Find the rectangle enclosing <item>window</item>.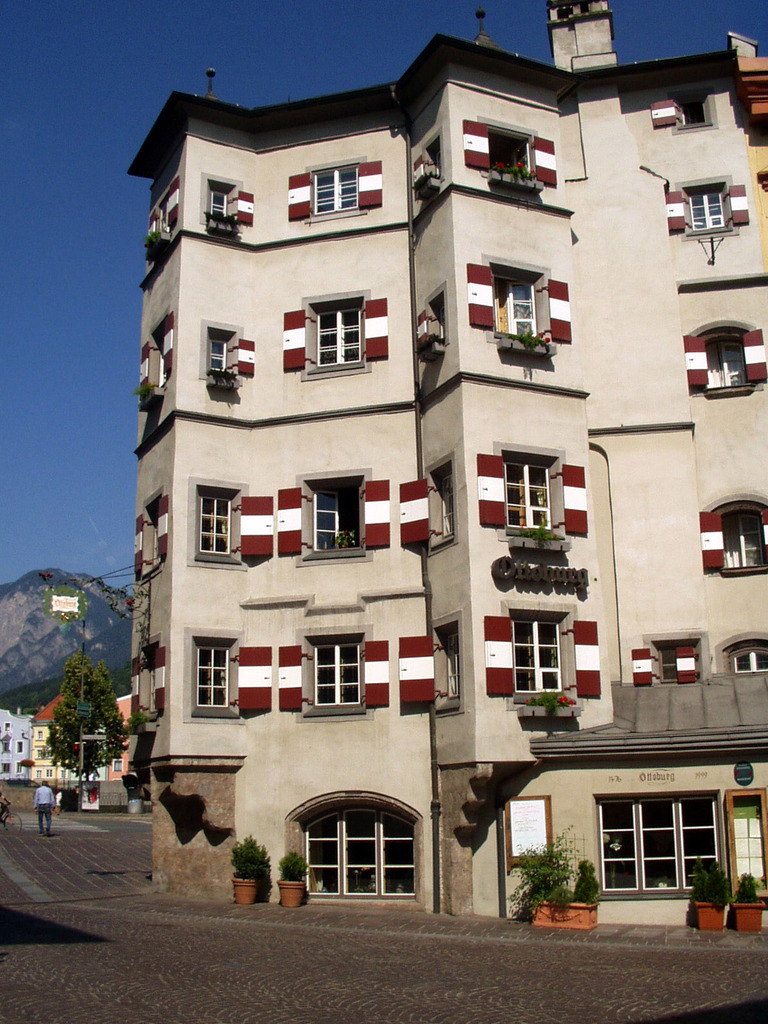
rect(301, 812, 415, 893).
